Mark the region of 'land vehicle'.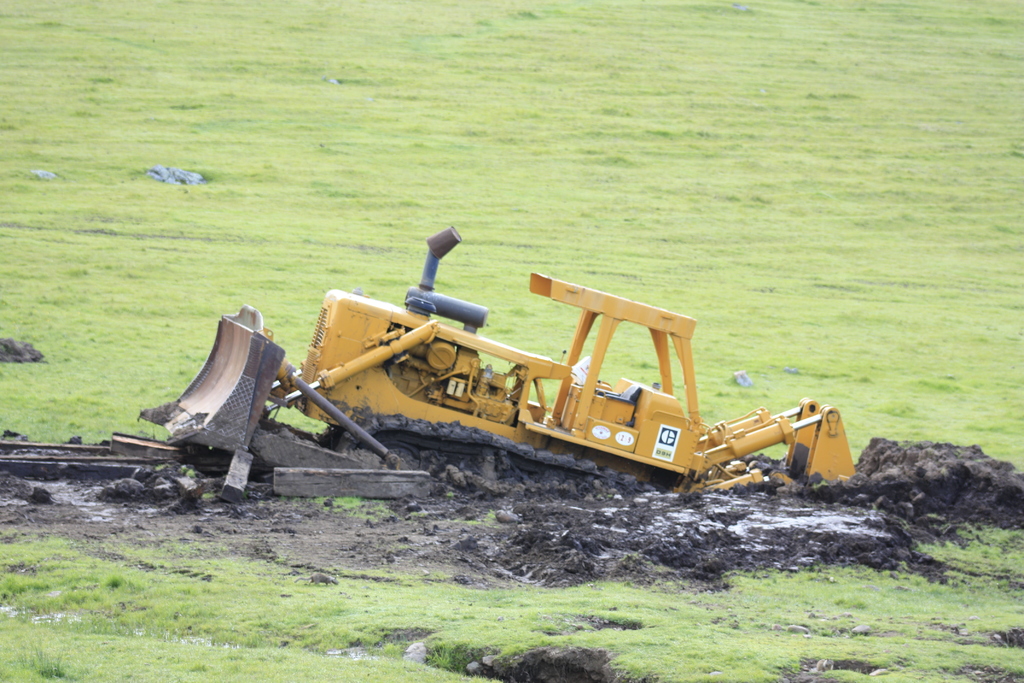
Region: box(204, 279, 874, 498).
